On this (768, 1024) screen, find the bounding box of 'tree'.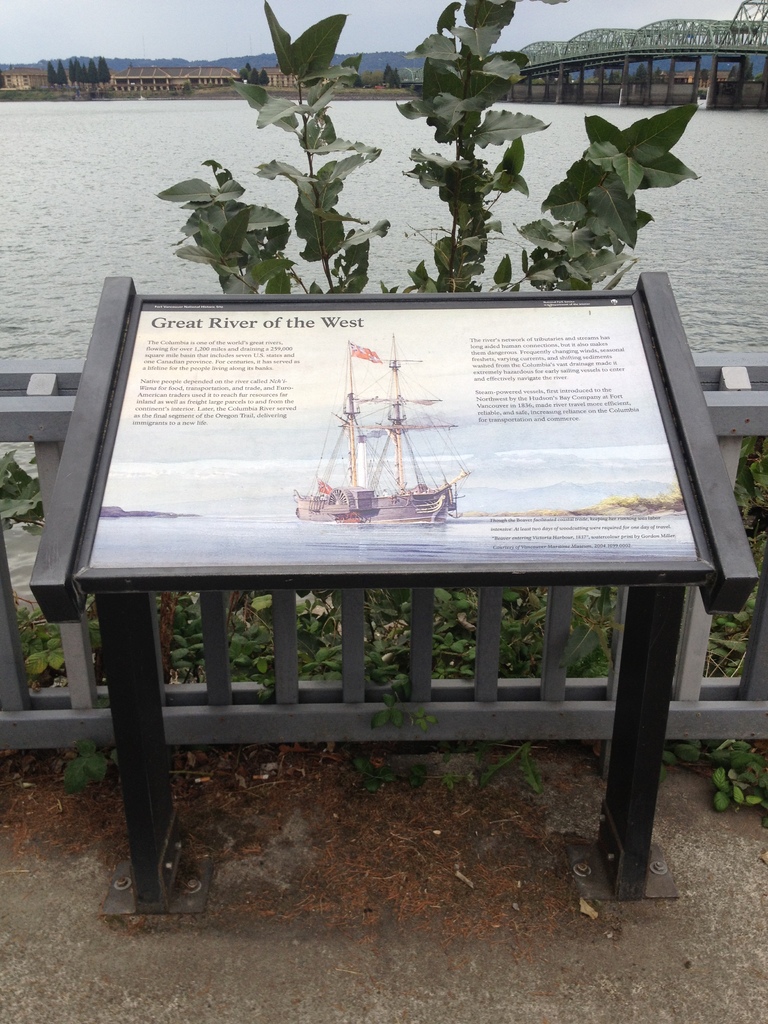
Bounding box: {"left": 47, "top": 59, "right": 111, "bottom": 89}.
